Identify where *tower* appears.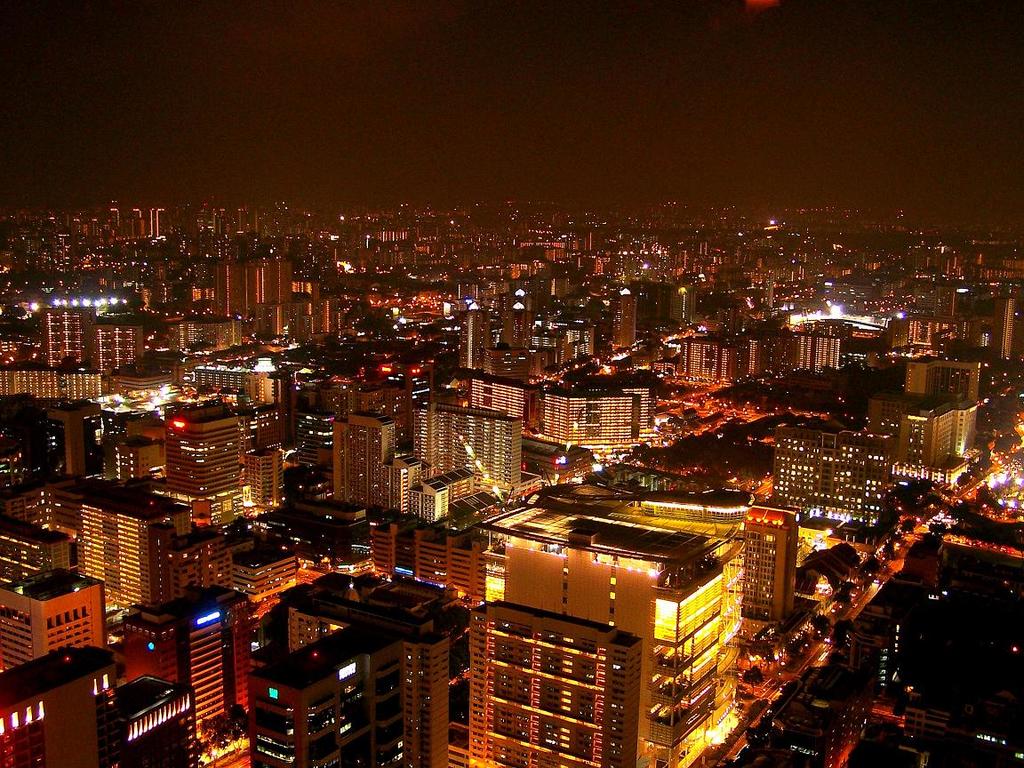
Appears at region(212, 252, 297, 331).
